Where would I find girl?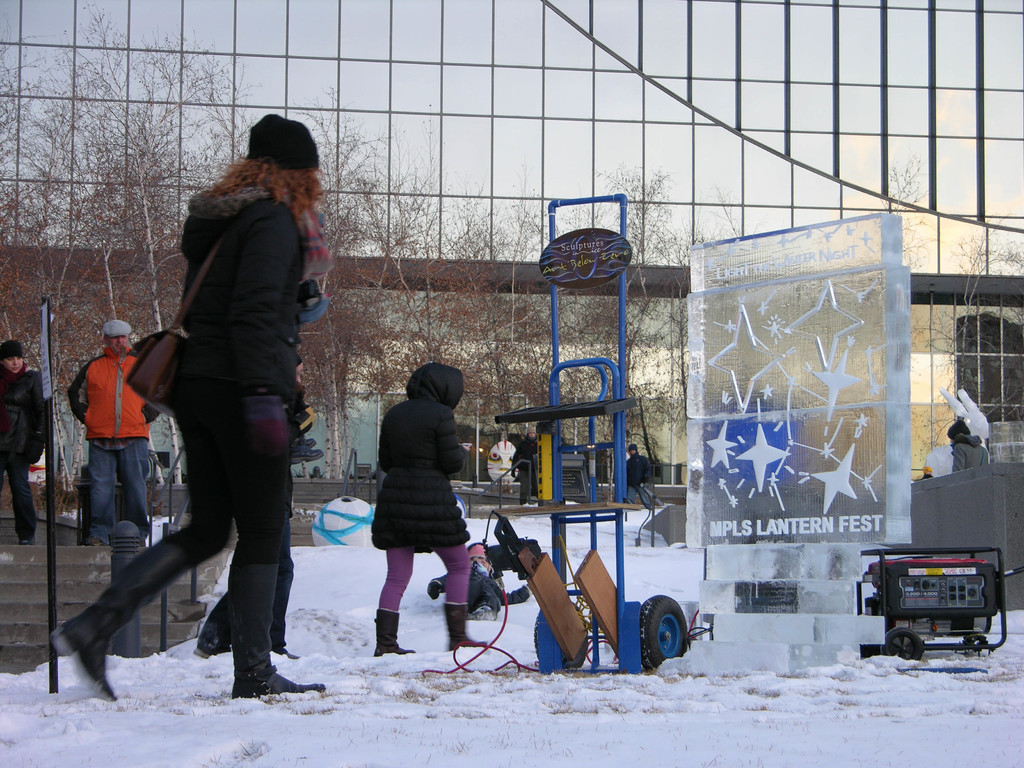
At BBox(0, 342, 47, 547).
